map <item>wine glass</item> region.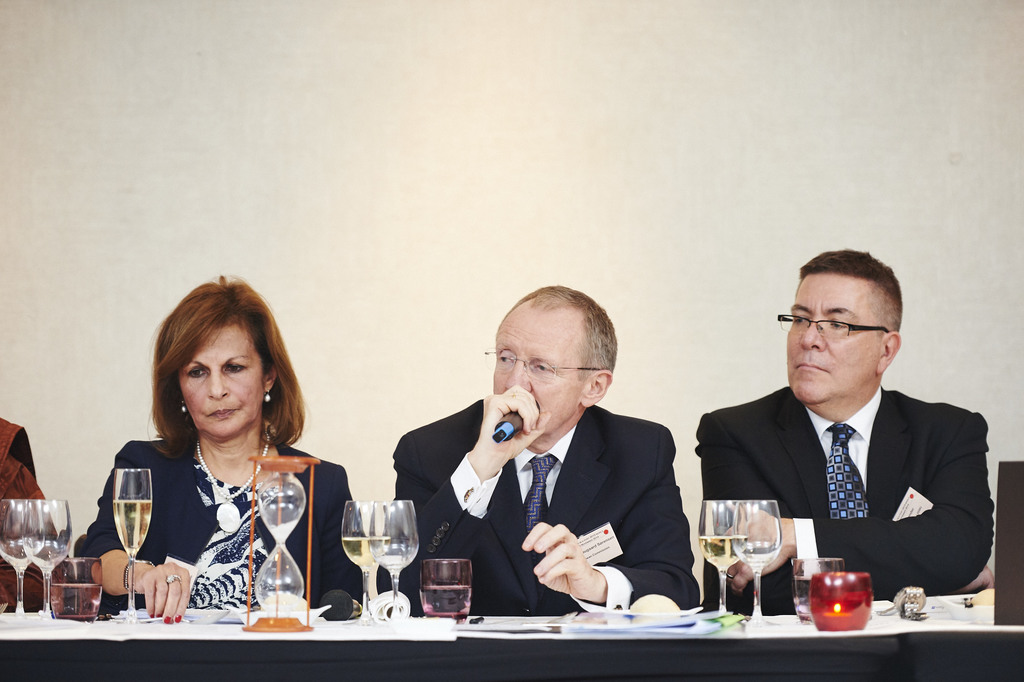
Mapped to 0, 499, 46, 626.
